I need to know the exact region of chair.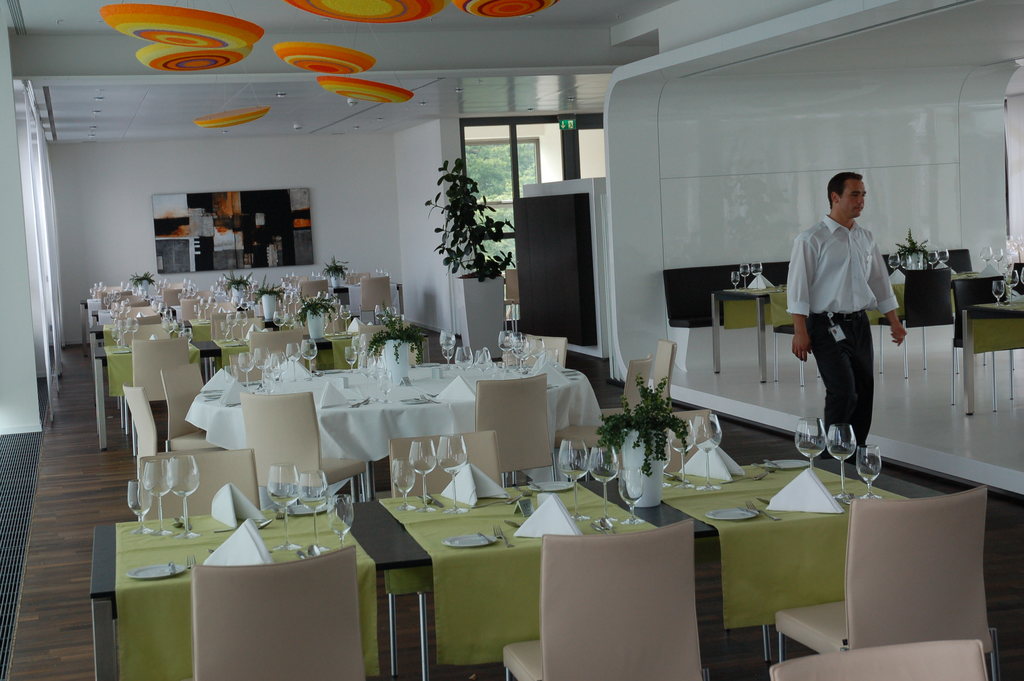
Region: [x1=295, y1=279, x2=329, y2=297].
